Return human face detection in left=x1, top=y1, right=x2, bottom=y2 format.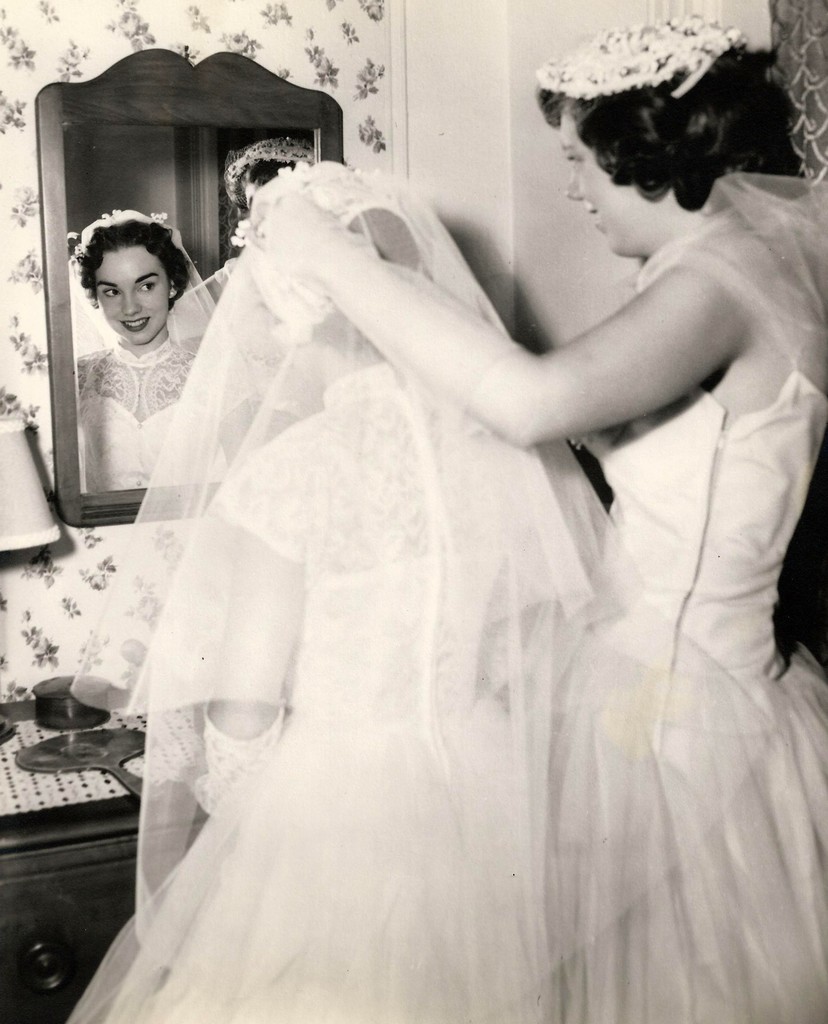
left=93, top=244, right=175, bottom=342.
